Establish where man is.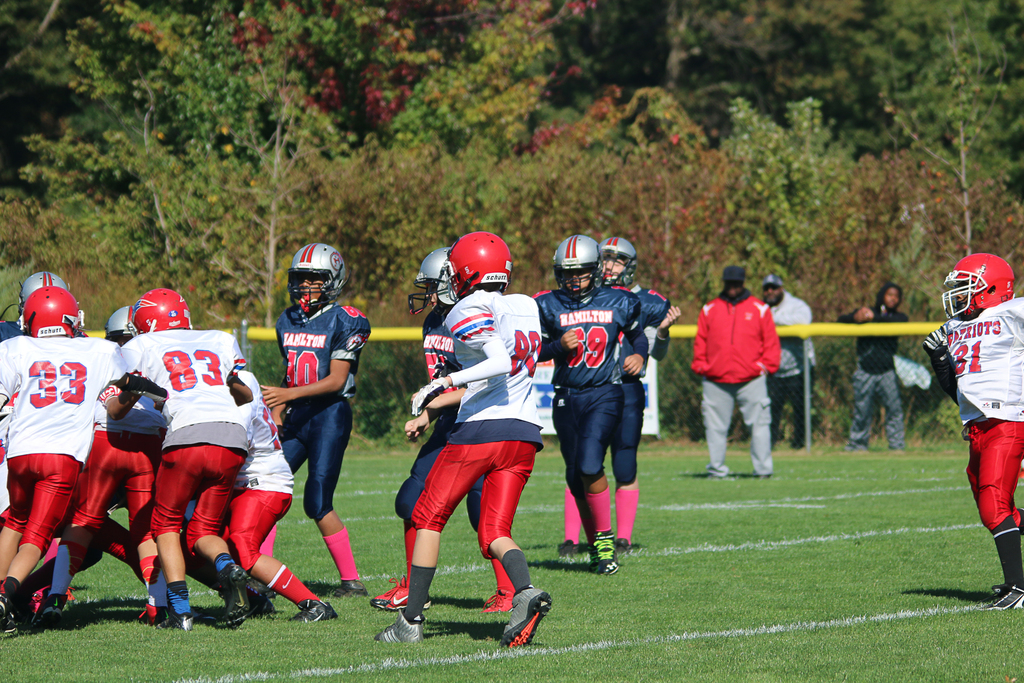
Established at select_region(517, 231, 655, 577).
